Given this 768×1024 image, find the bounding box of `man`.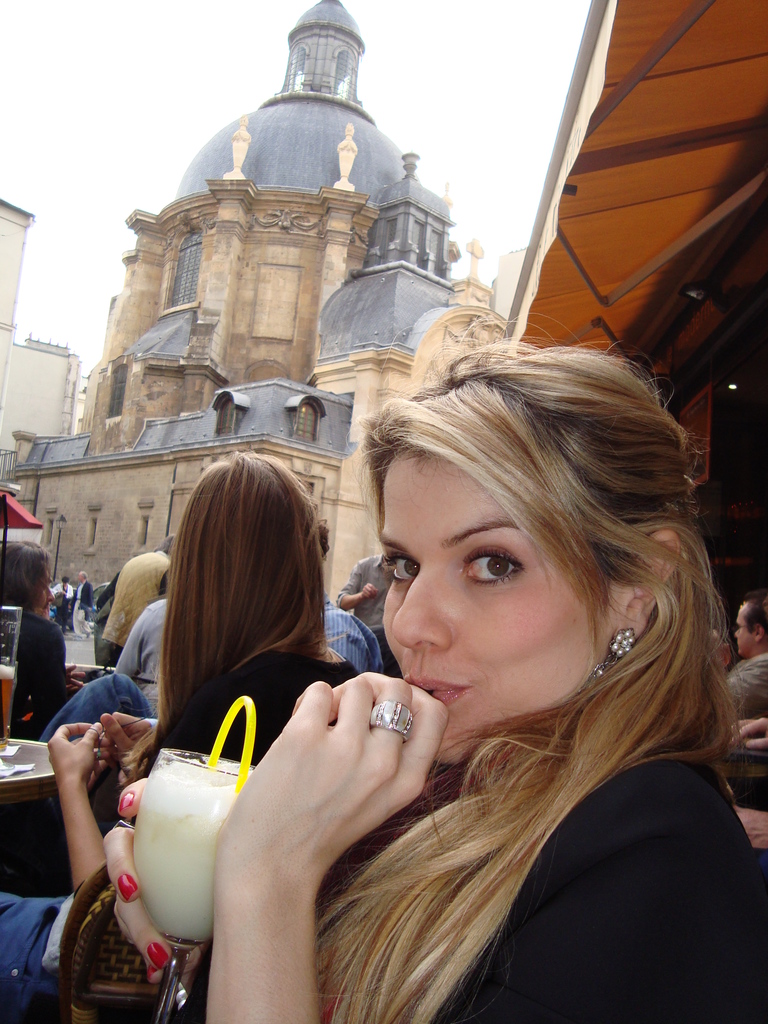
[724, 589, 767, 715].
